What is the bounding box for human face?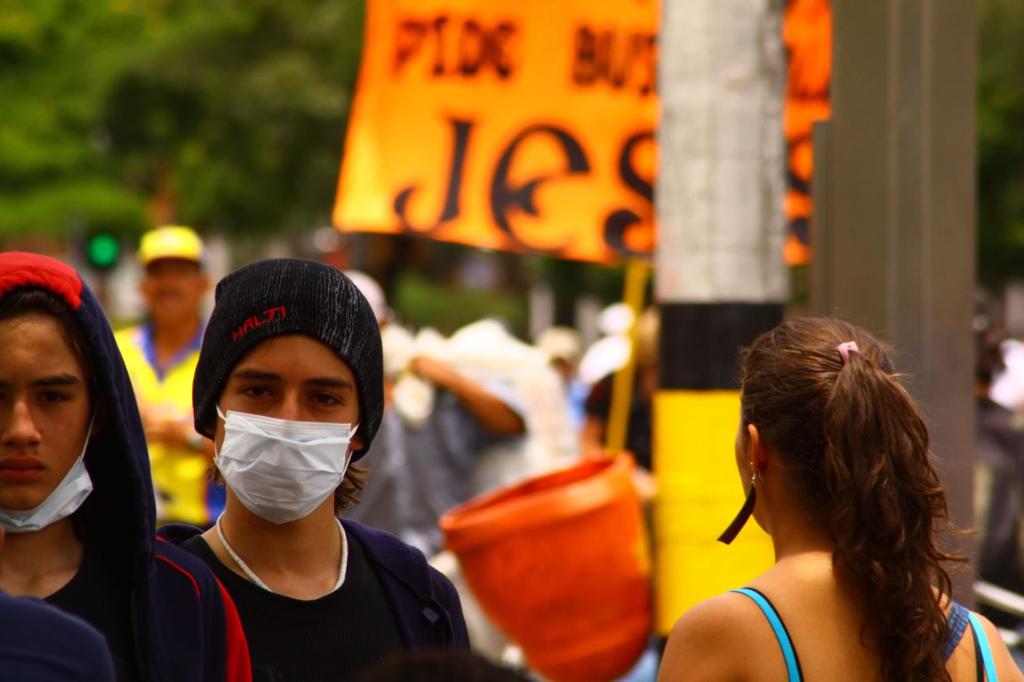
l=0, t=315, r=89, b=507.
